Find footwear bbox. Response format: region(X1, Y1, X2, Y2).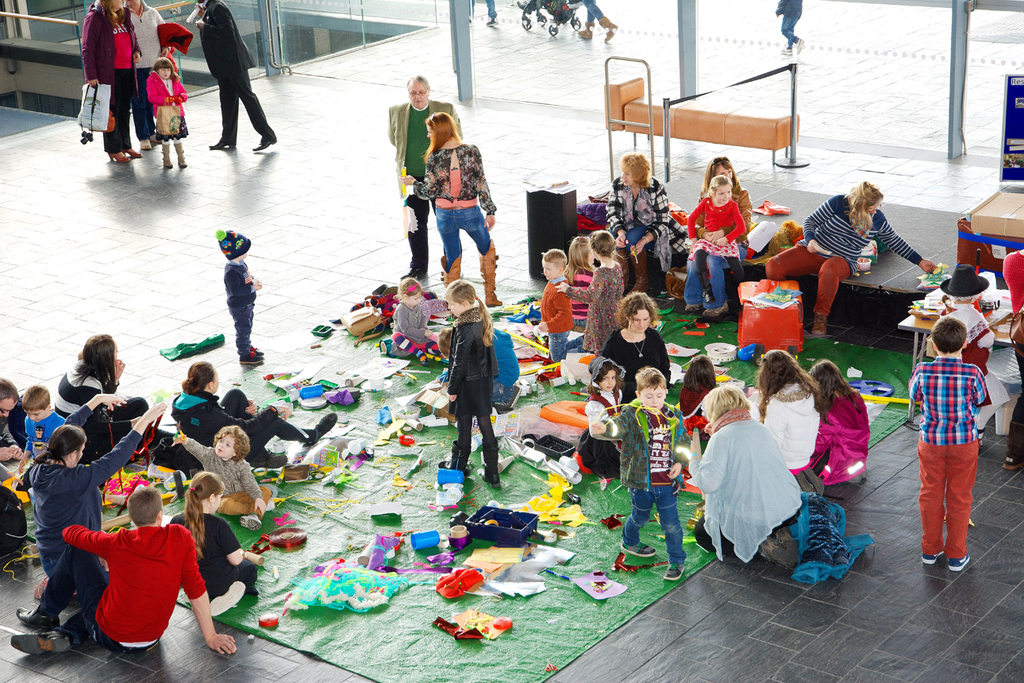
region(686, 302, 700, 311).
